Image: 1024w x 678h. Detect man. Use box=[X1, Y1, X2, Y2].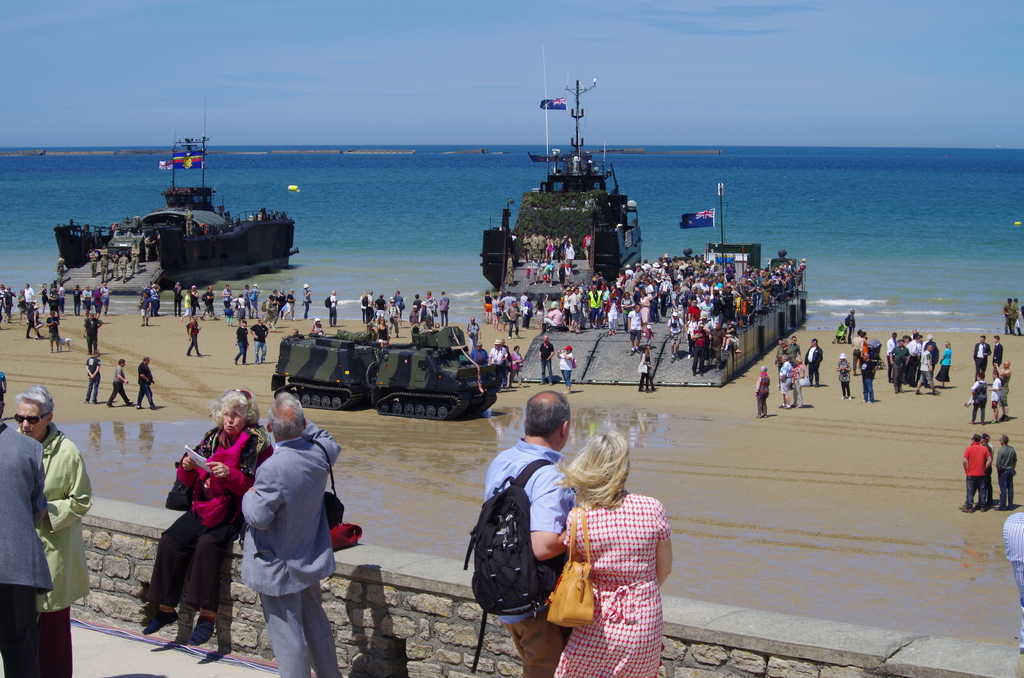
box=[504, 299, 521, 337].
